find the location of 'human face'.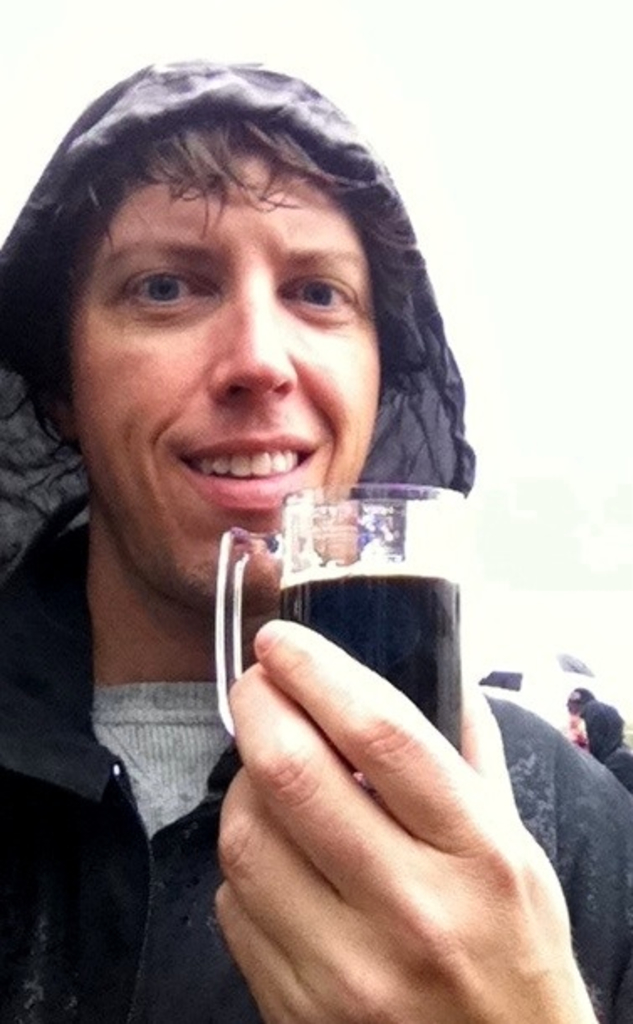
Location: bbox=[72, 141, 385, 606].
